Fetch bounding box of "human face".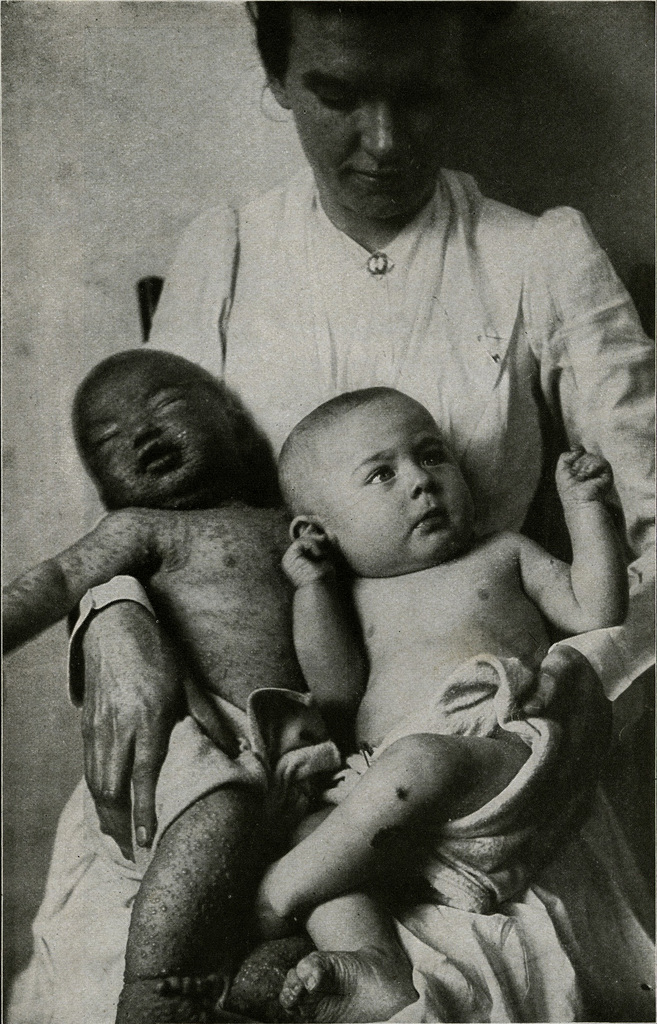
Bbox: <bbox>74, 358, 230, 499</bbox>.
